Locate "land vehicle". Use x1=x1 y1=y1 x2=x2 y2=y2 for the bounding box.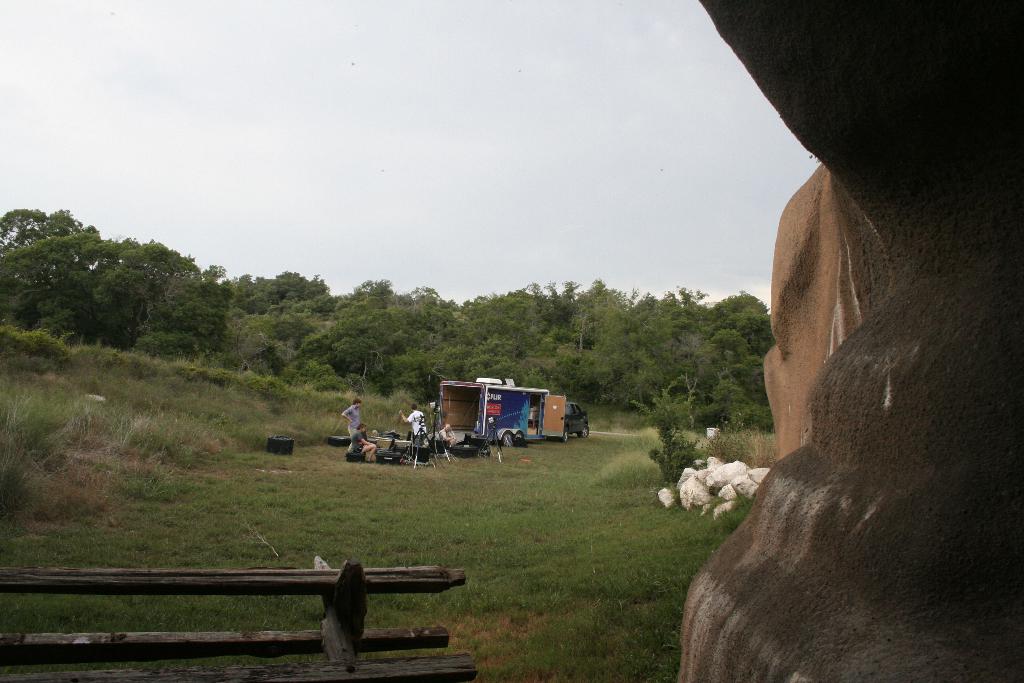
x1=426 y1=379 x2=596 y2=464.
